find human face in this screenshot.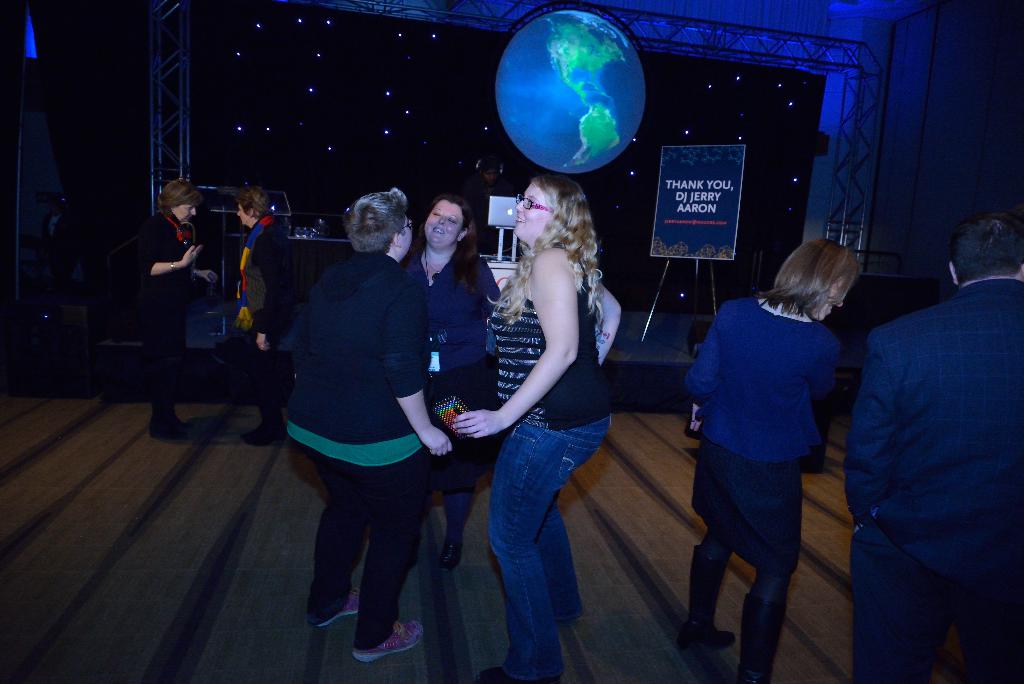
The bounding box for human face is bbox=[425, 201, 462, 245].
